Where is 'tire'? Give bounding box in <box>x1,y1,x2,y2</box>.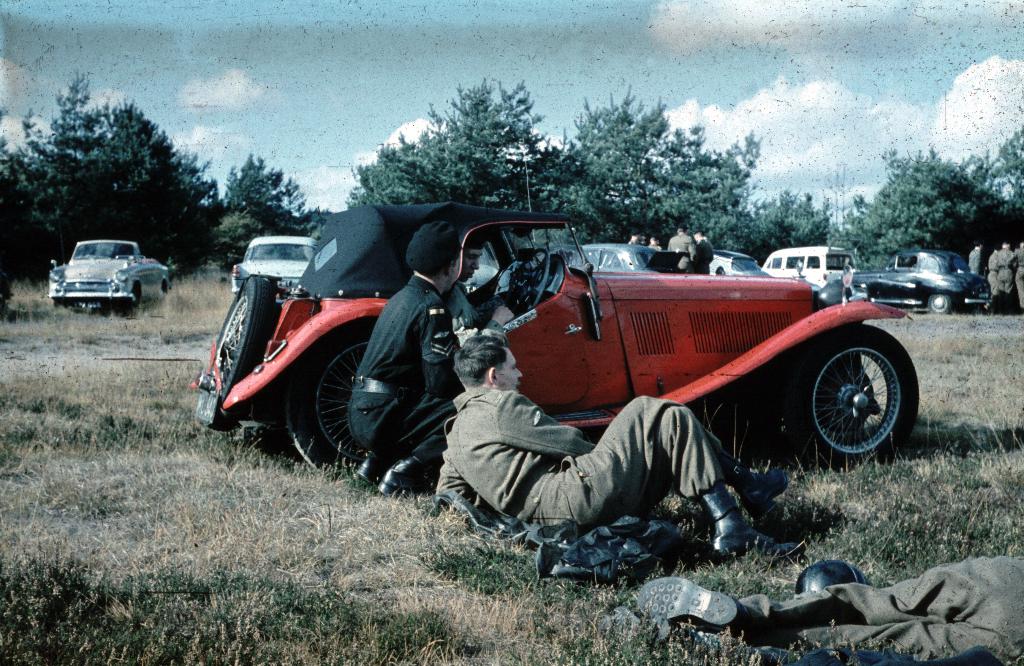
<box>273,329,445,474</box>.
